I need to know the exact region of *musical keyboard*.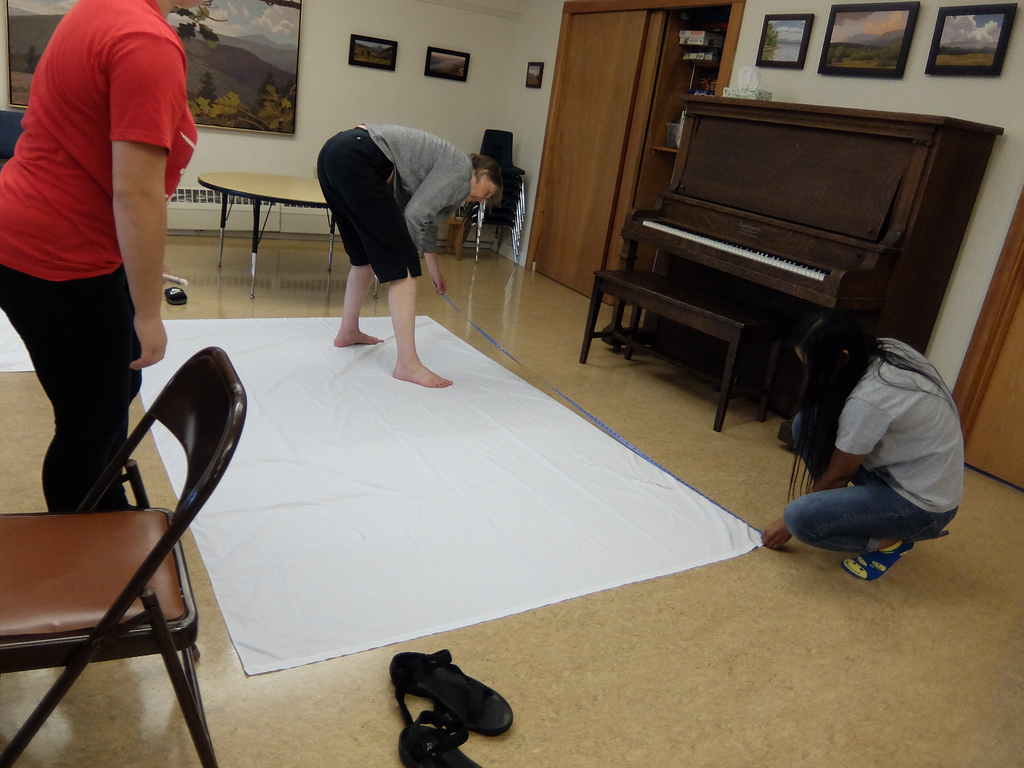
Region: 640,211,838,289.
